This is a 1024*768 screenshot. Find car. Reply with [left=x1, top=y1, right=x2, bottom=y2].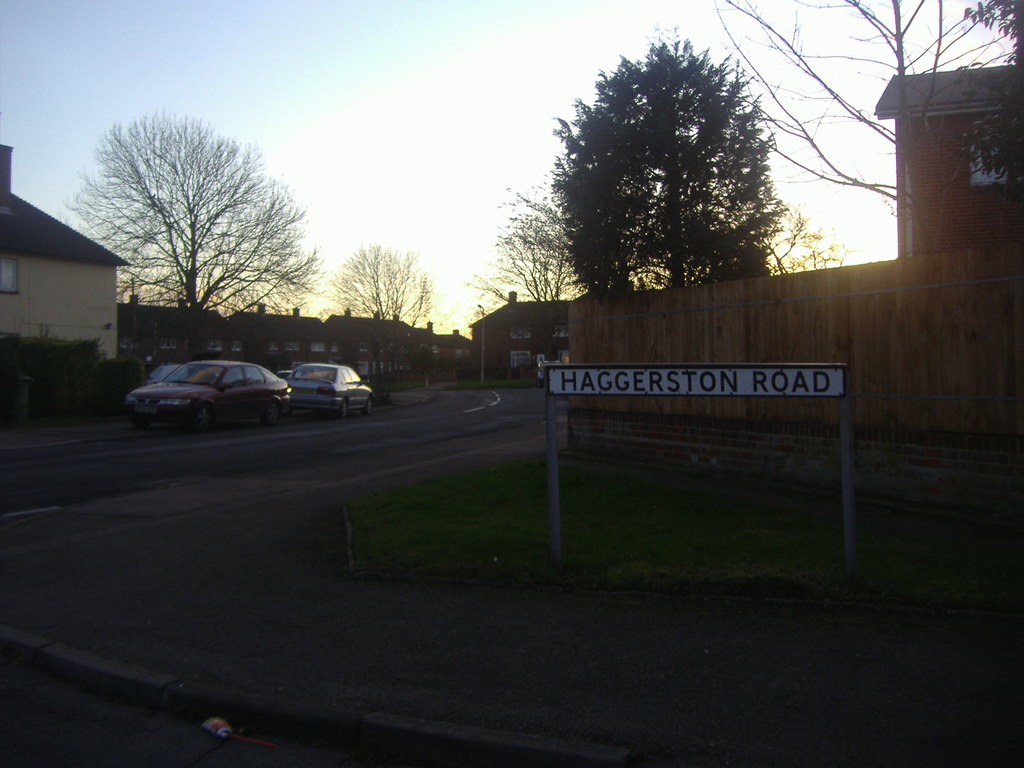
[left=275, top=370, right=292, bottom=377].
